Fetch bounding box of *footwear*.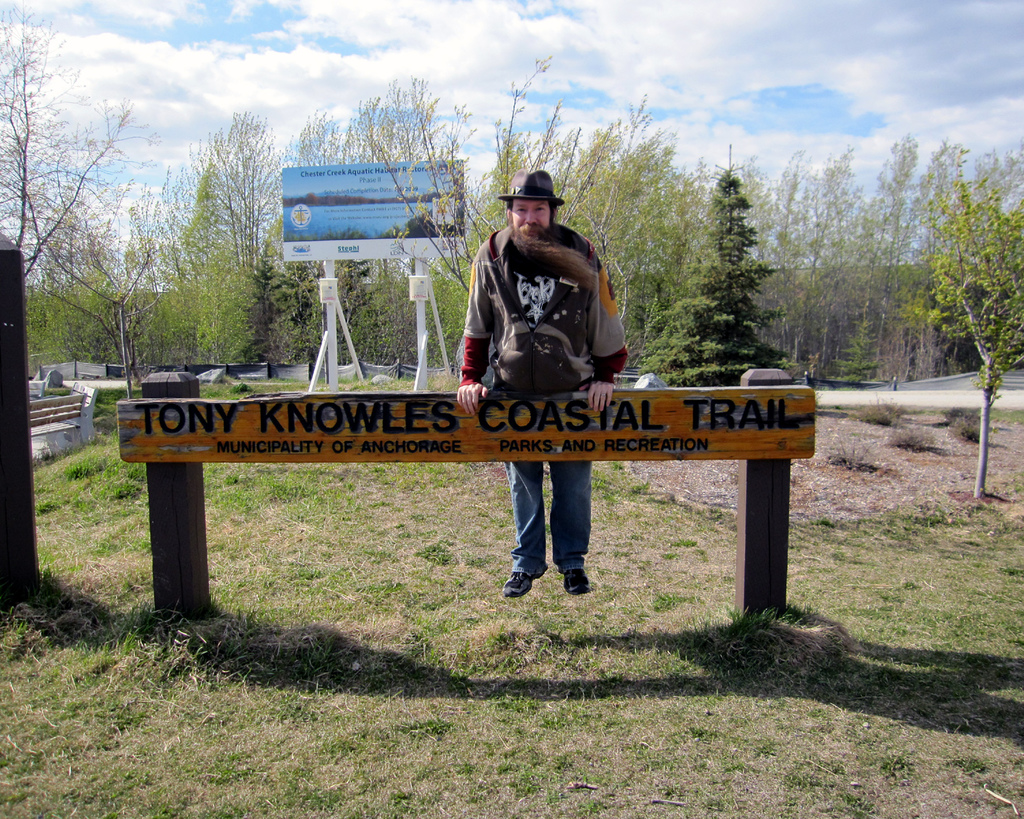
Bbox: crop(504, 566, 549, 597).
